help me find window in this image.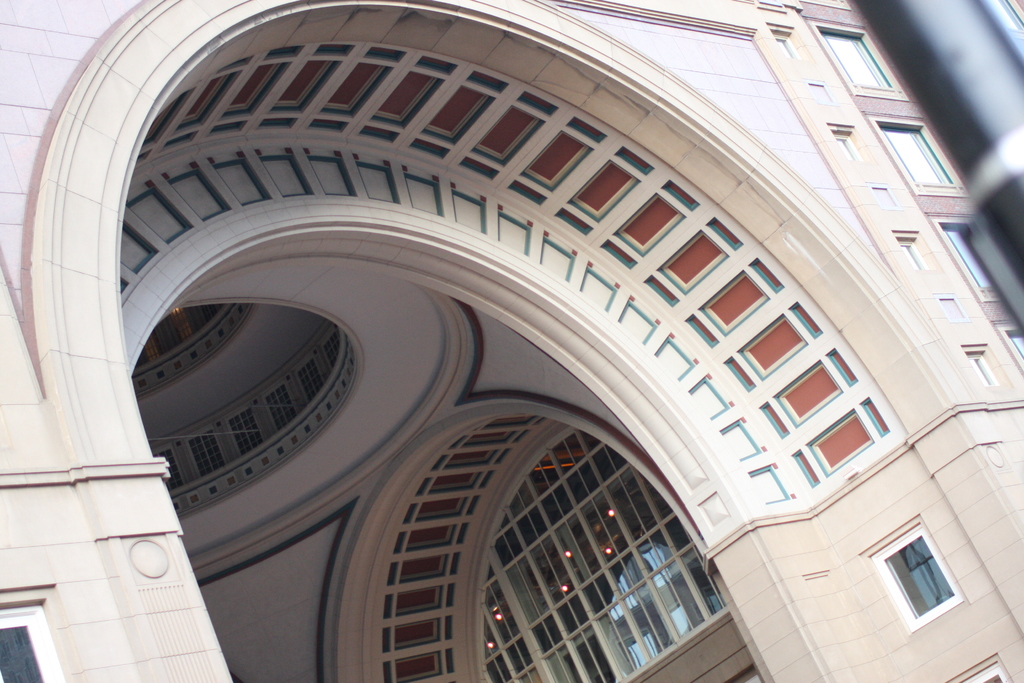
Found it: detection(1005, 325, 1023, 357).
